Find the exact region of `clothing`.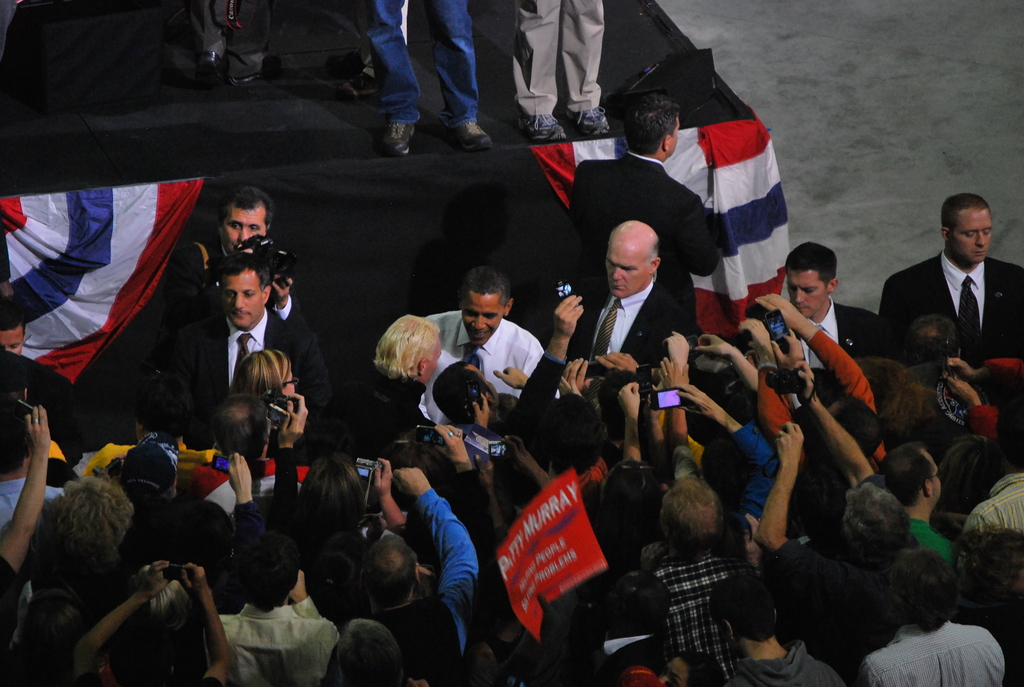
Exact region: <box>578,147,717,338</box>.
